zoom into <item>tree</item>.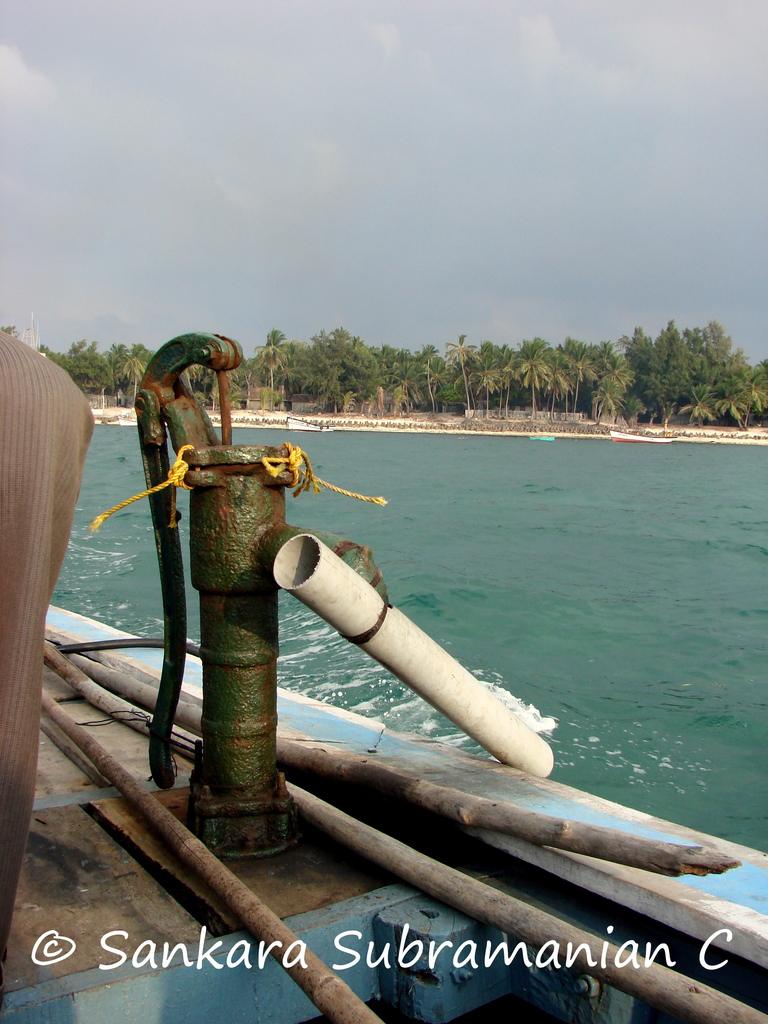
Zoom target: <bbox>116, 350, 144, 404</bbox>.
